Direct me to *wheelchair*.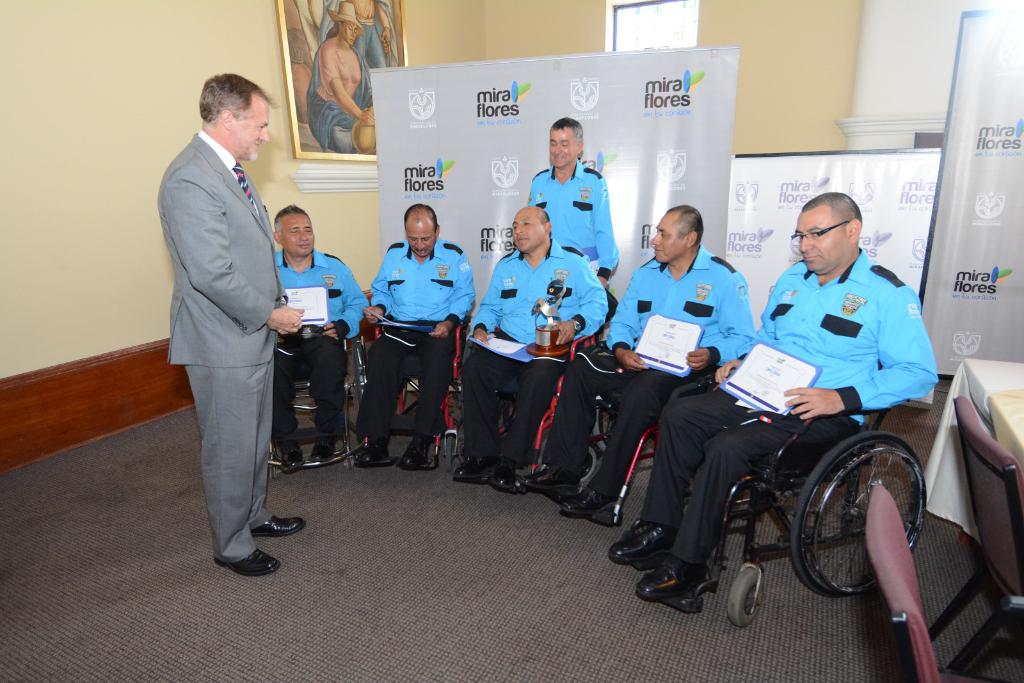
Direction: [left=536, top=344, right=719, bottom=537].
